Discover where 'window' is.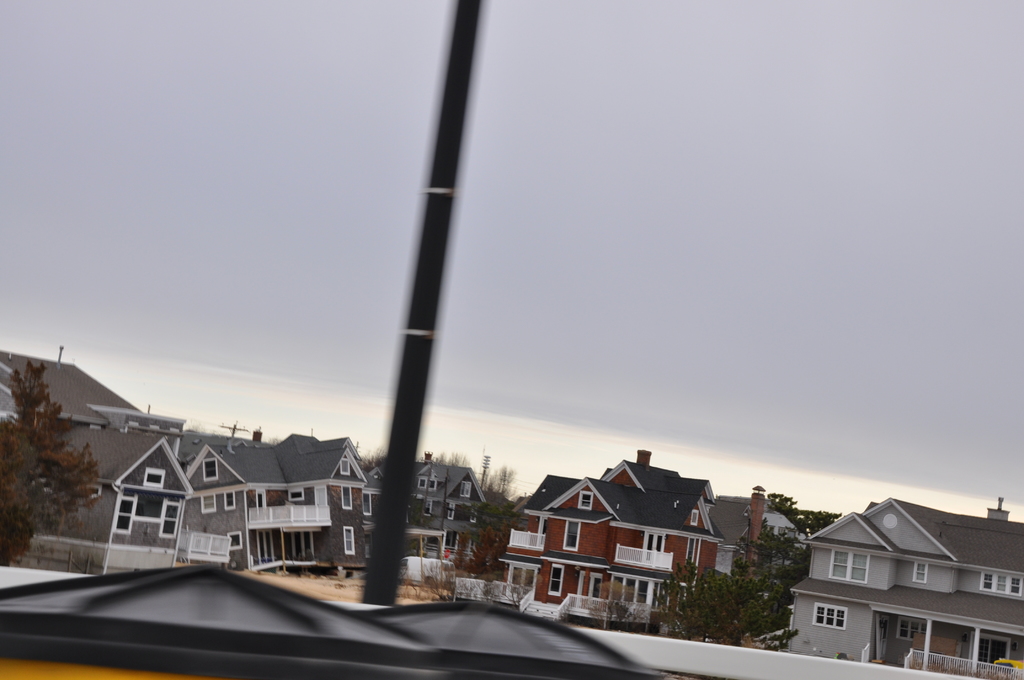
Discovered at 257 488 273 513.
